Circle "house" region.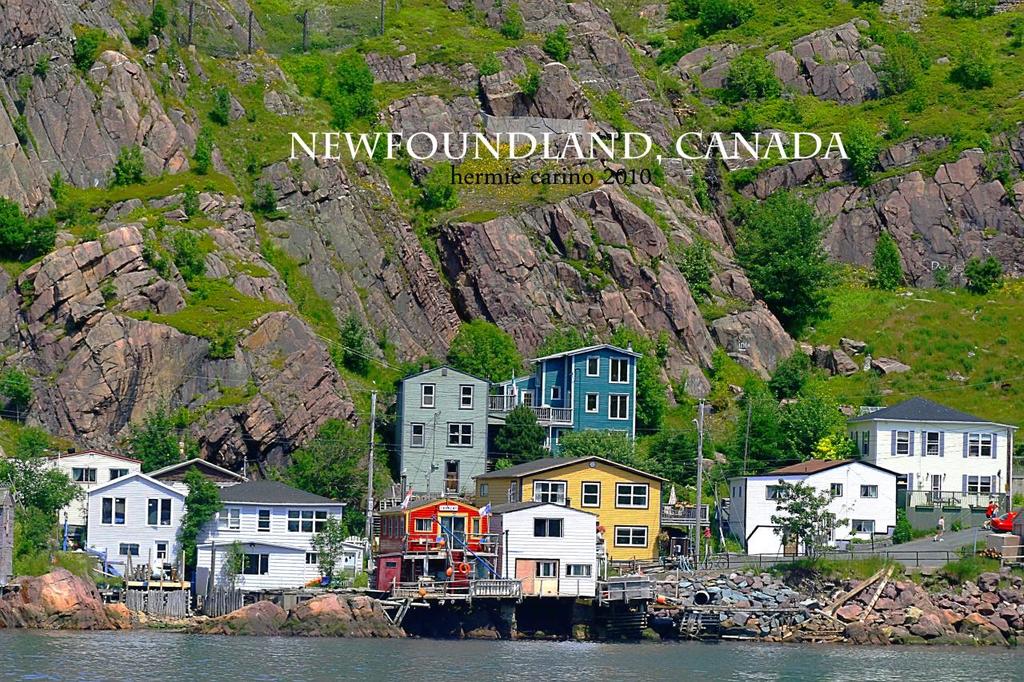
Region: select_region(10, 446, 138, 552).
